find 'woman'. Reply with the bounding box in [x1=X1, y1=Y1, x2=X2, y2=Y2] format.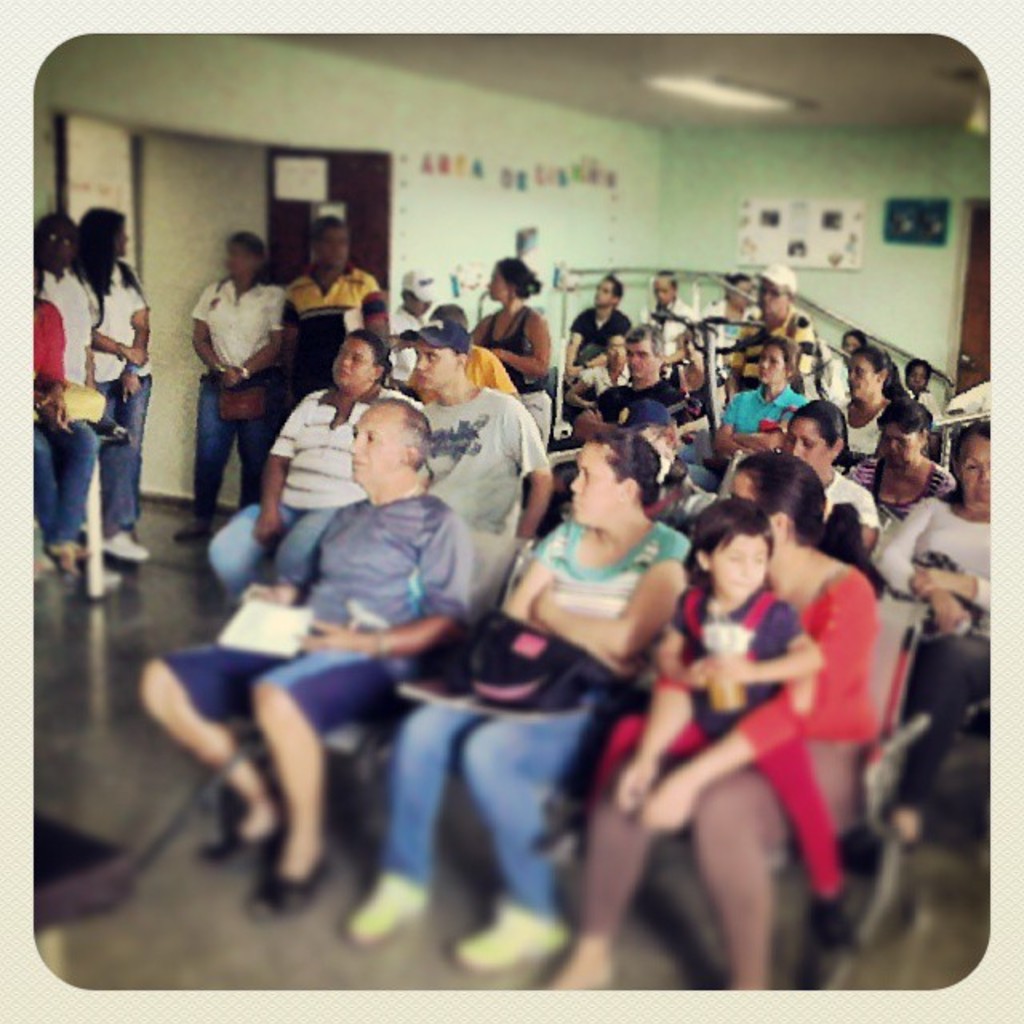
[x1=546, y1=453, x2=885, y2=997].
